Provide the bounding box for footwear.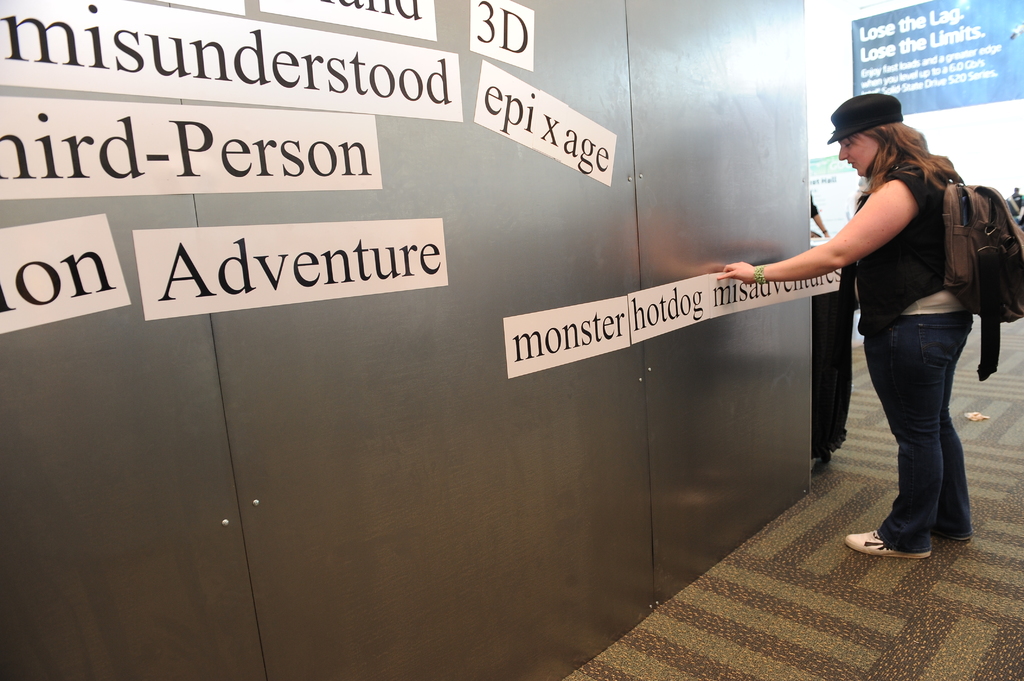
locate(810, 451, 833, 475).
